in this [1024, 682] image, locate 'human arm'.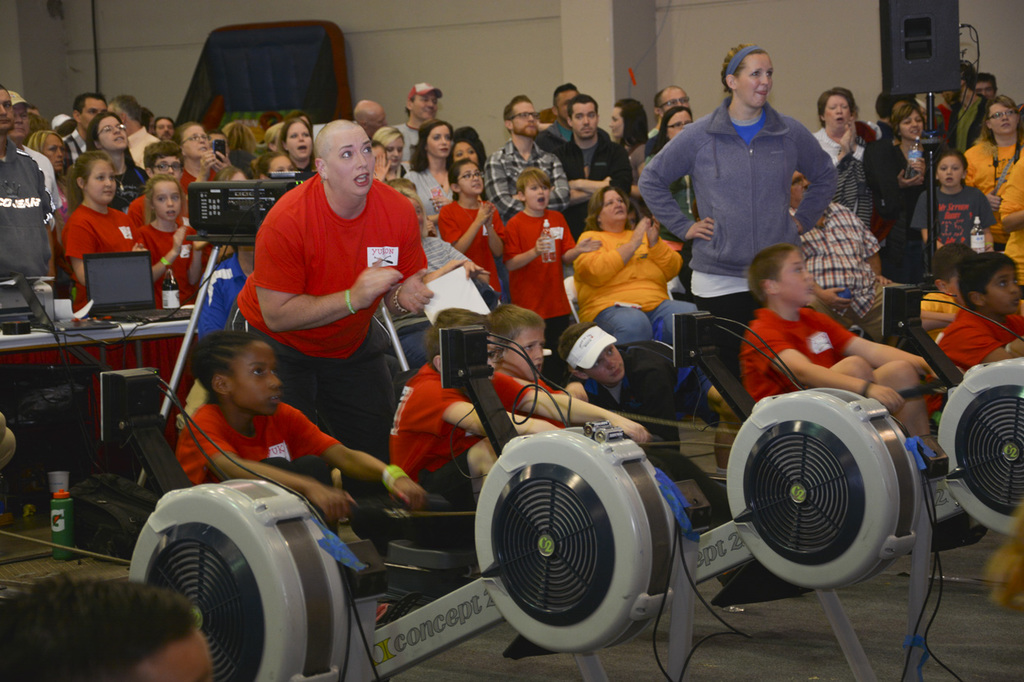
Bounding box: select_region(488, 364, 653, 442).
